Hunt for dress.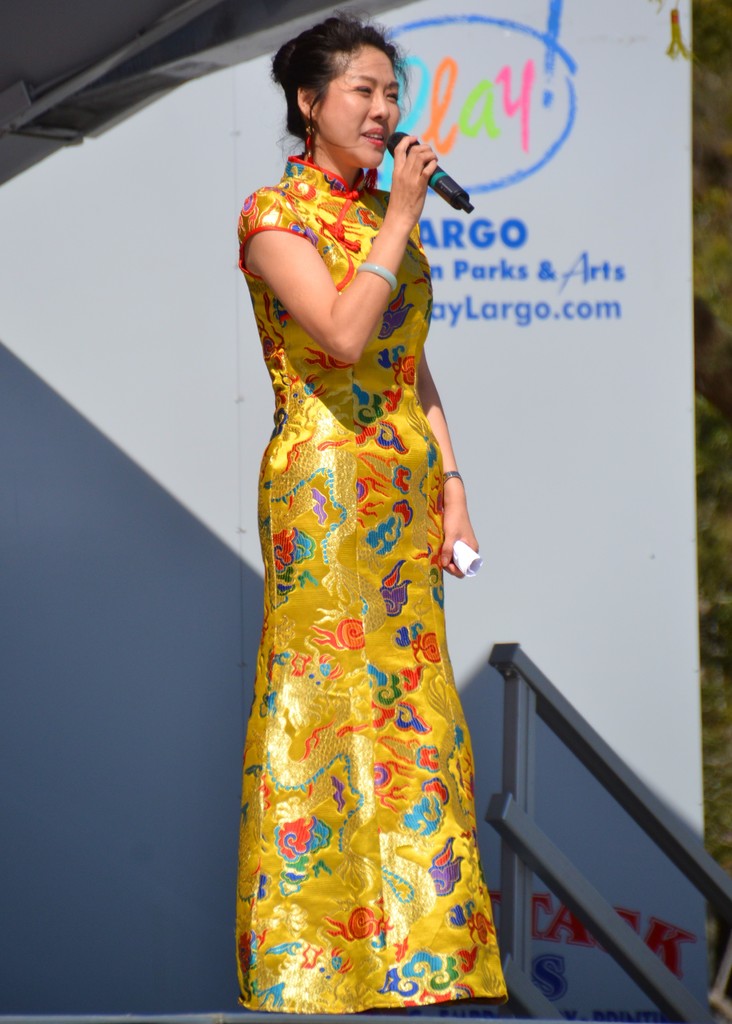
Hunted down at (228,119,506,1023).
